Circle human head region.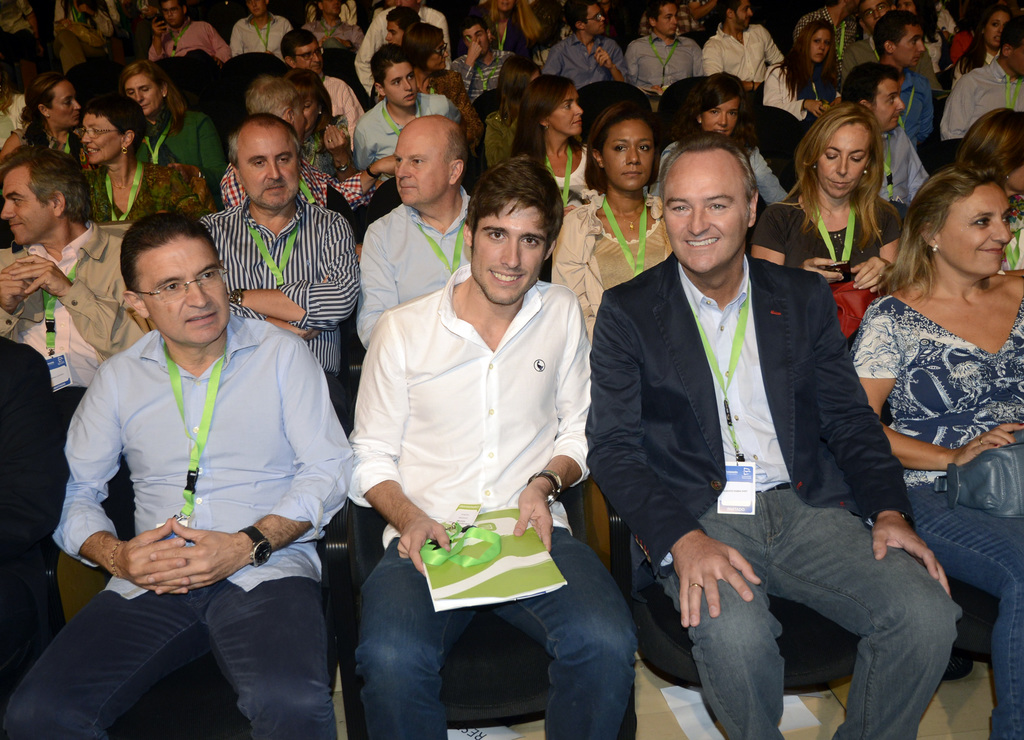
Region: pyautogui.locateOnScreen(285, 67, 326, 133).
